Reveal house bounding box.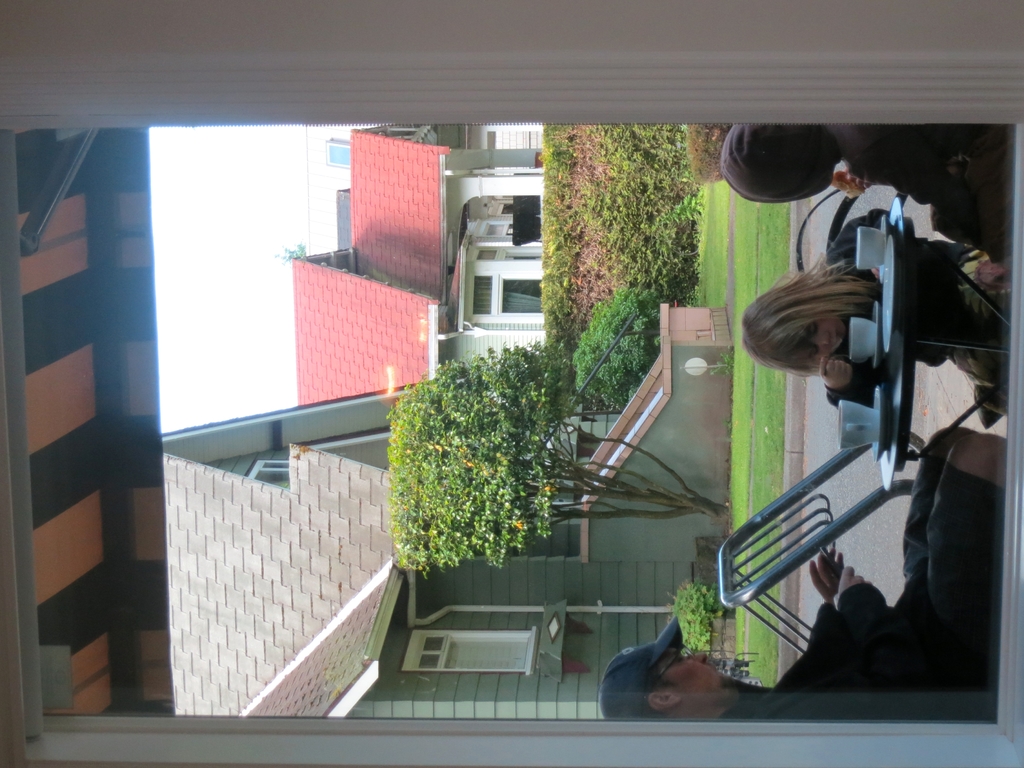
Revealed: bbox=[8, 129, 169, 725].
